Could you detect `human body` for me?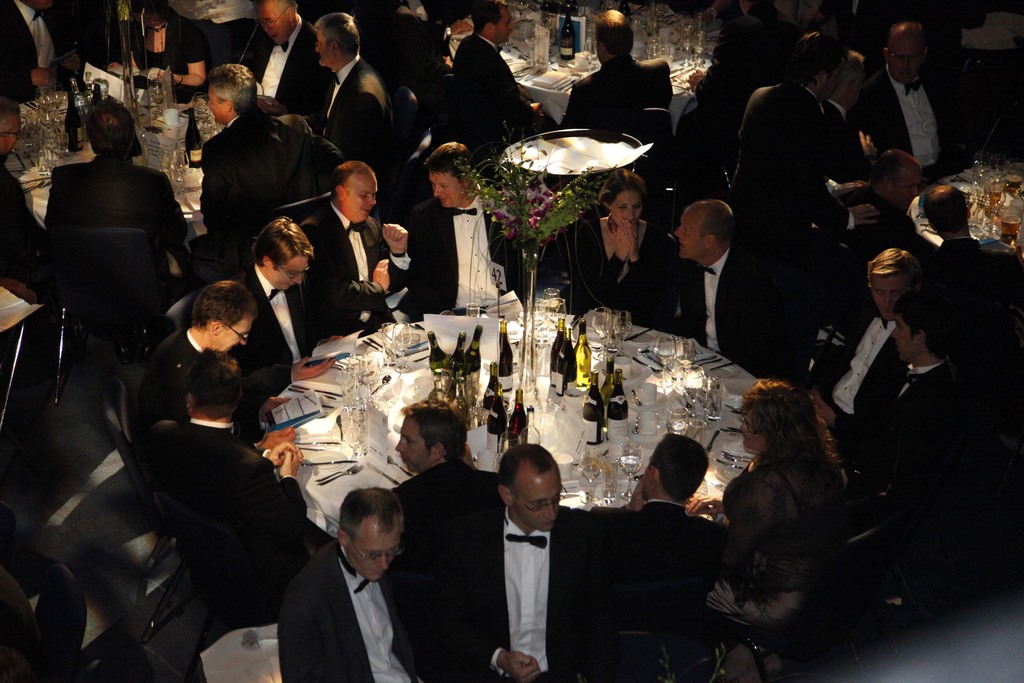
Detection result: (left=128, top=274, right=294, bottom=441).
